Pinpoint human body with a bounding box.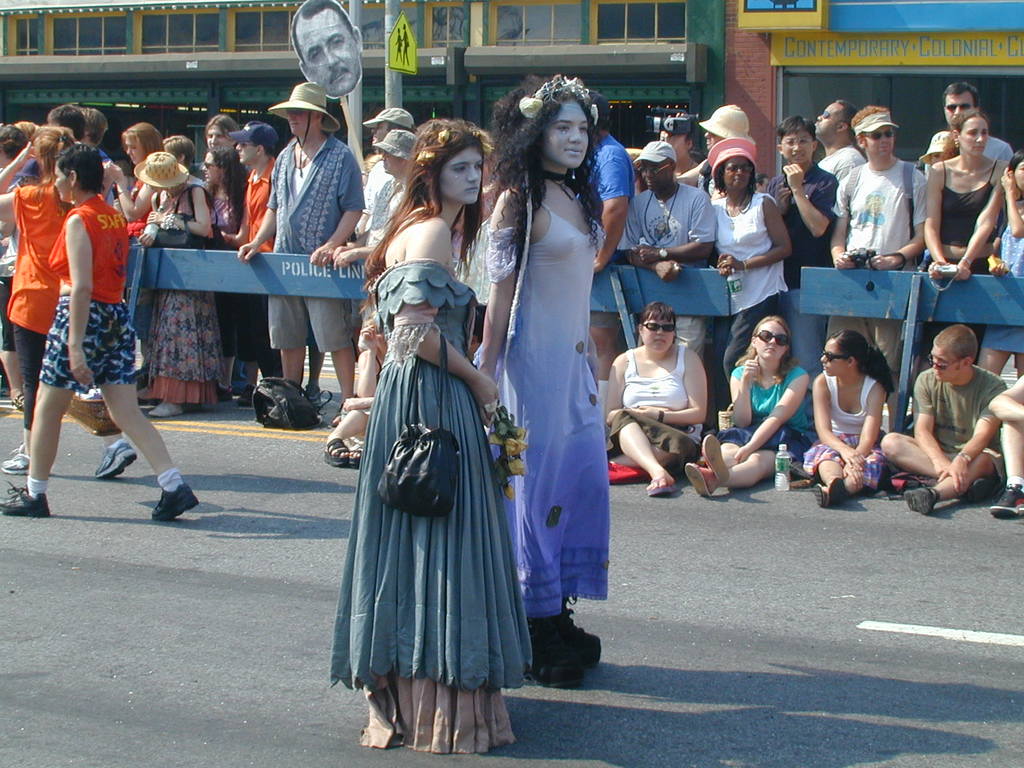
[left=130, top=152, right=223, bottom=409].
